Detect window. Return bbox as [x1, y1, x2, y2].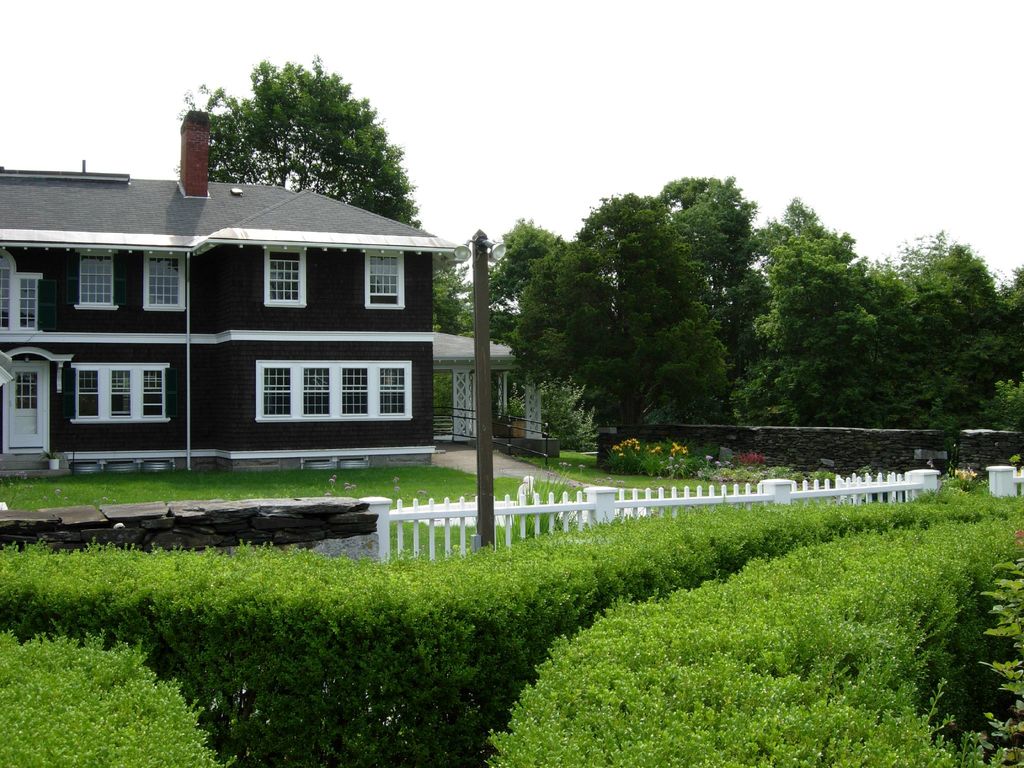
[255, 360, 408, 425].
